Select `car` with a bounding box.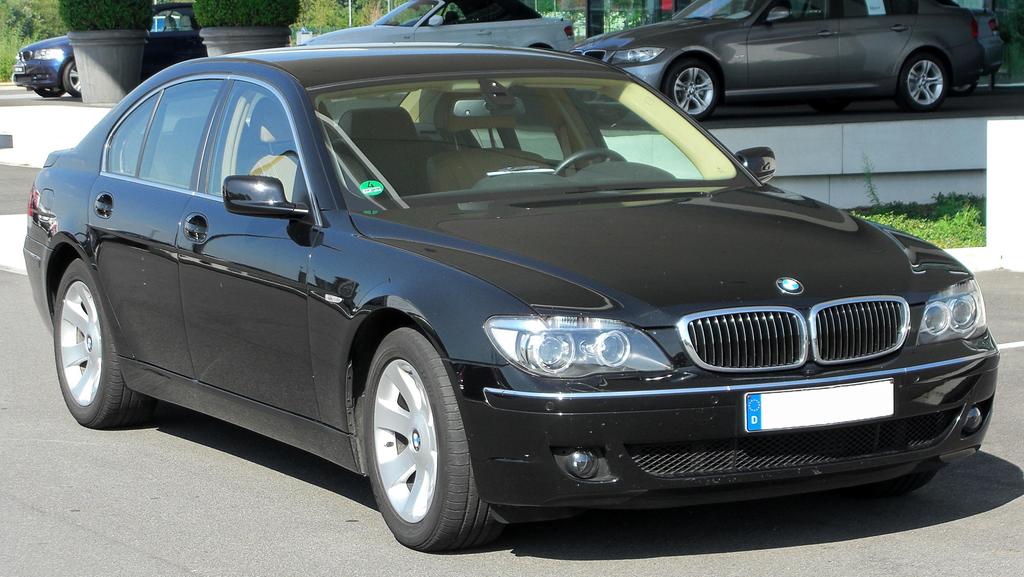
crop(575, 0, 1012, 123).
